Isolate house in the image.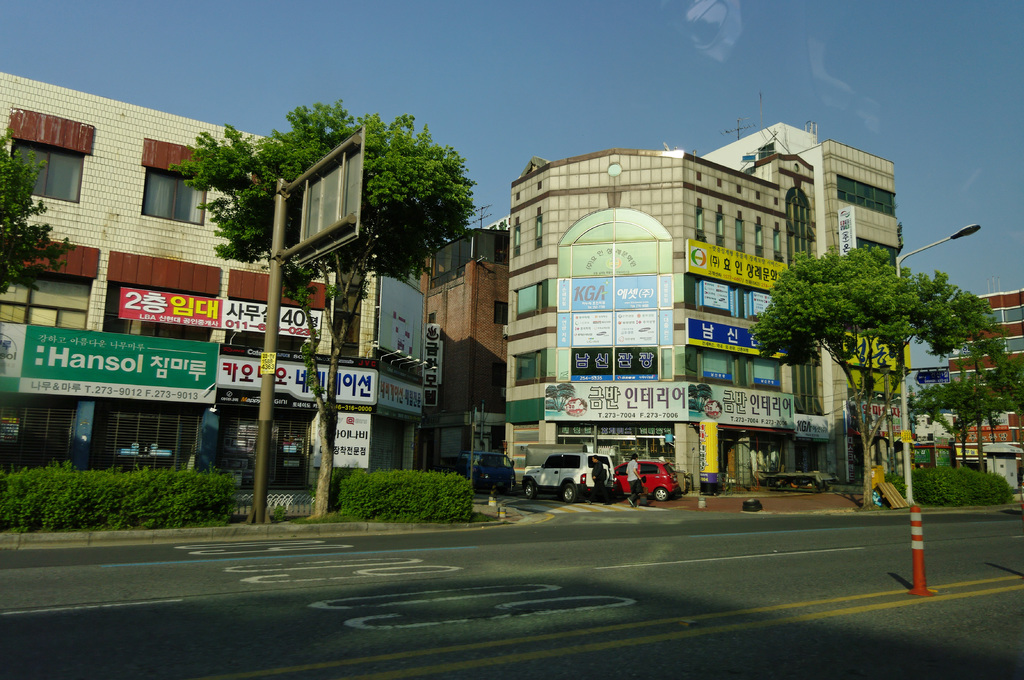
Isolated region: 502, 152, 900, 489.
